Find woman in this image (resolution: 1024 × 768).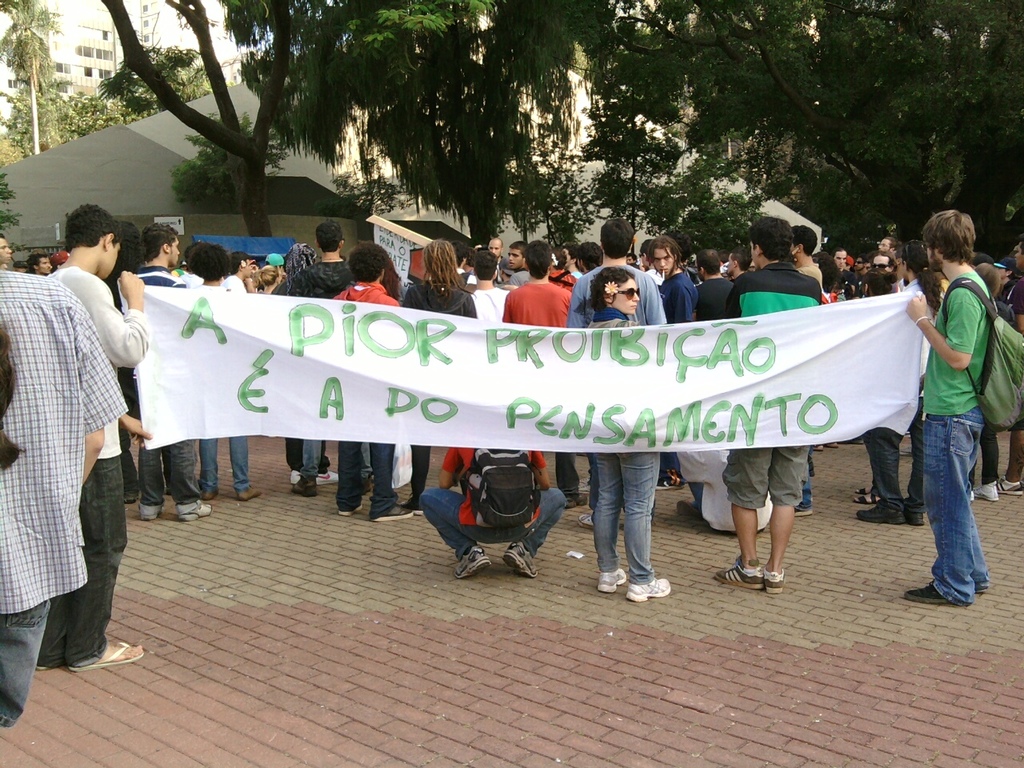
box=[849, 270, 897, 505].
